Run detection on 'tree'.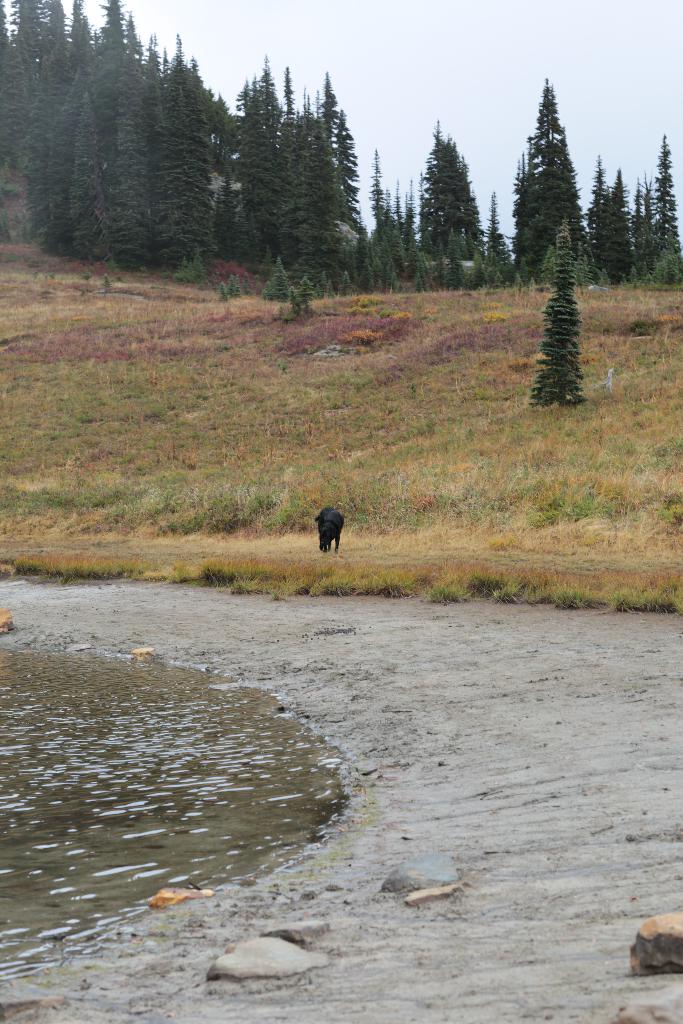
Result: {"left": 580, "top": 156, "right": 633, "bottom": 287}.
